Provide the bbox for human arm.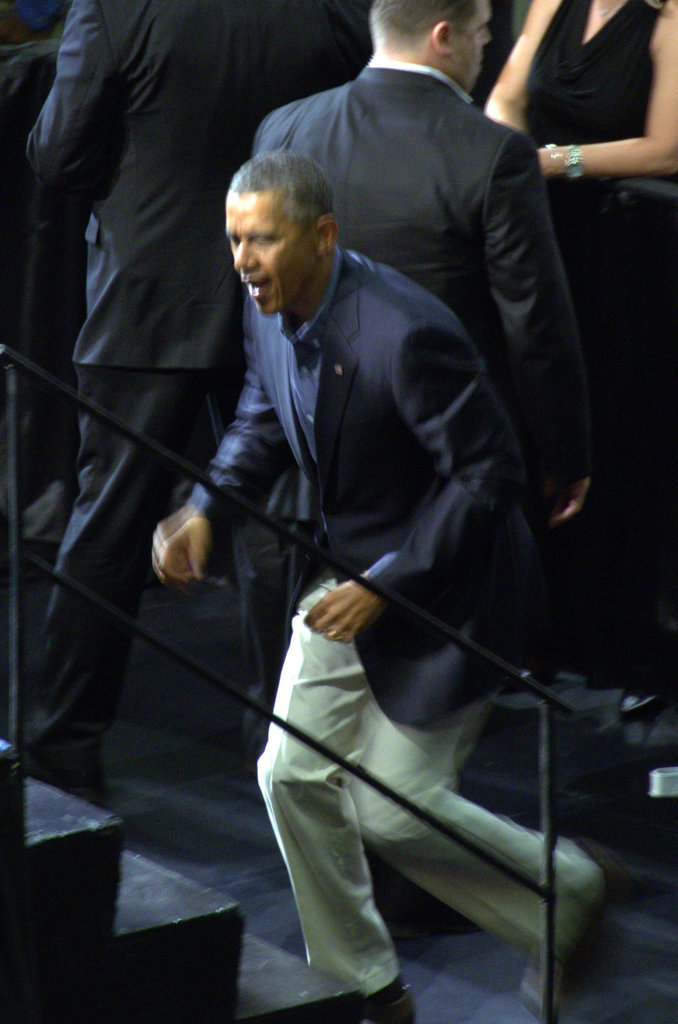
detection(300, 326, 535, 650).
